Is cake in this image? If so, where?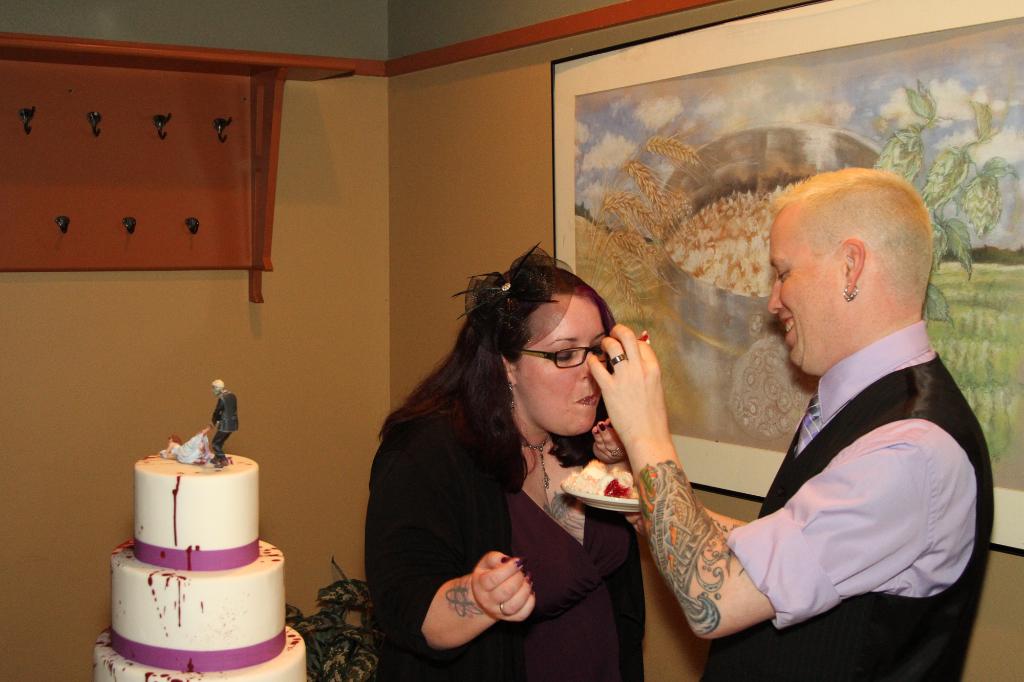
Yes, at rect(87, 377, 318, 681).
